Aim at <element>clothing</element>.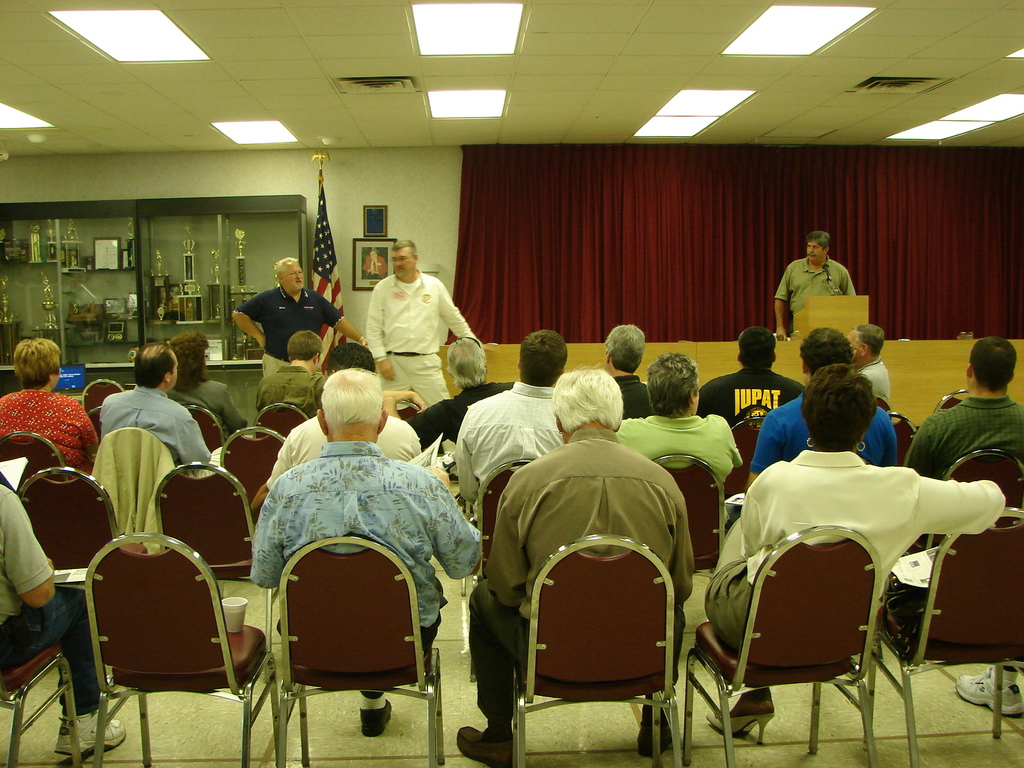
Aimed at box=[161, 373, 257, 449].
